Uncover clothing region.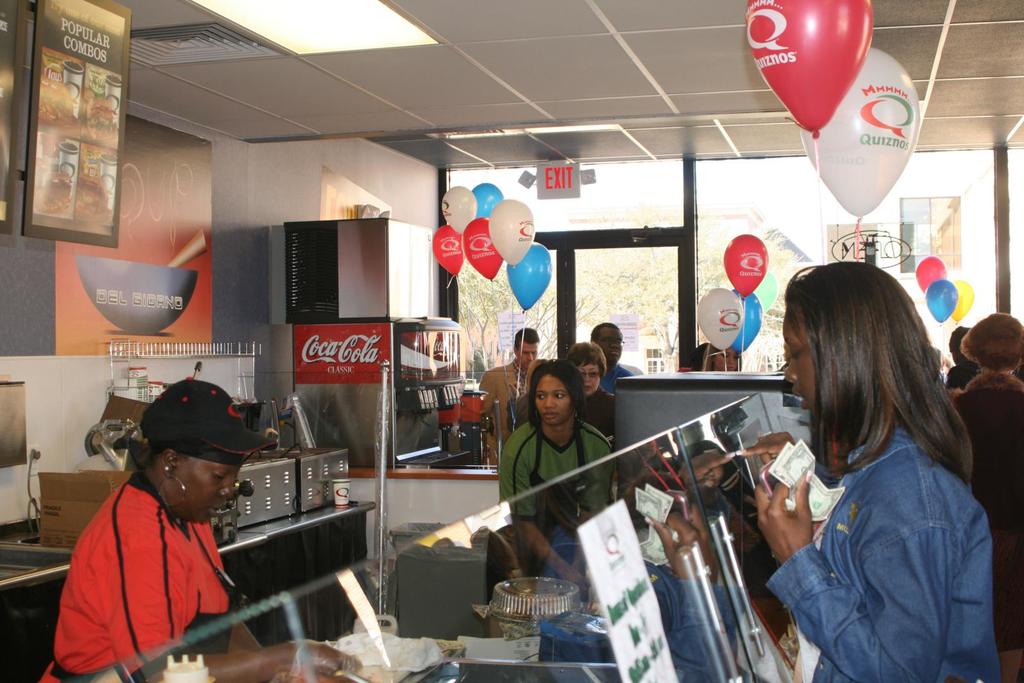
Uncovered: select_region(479, 356, 534, 453).
